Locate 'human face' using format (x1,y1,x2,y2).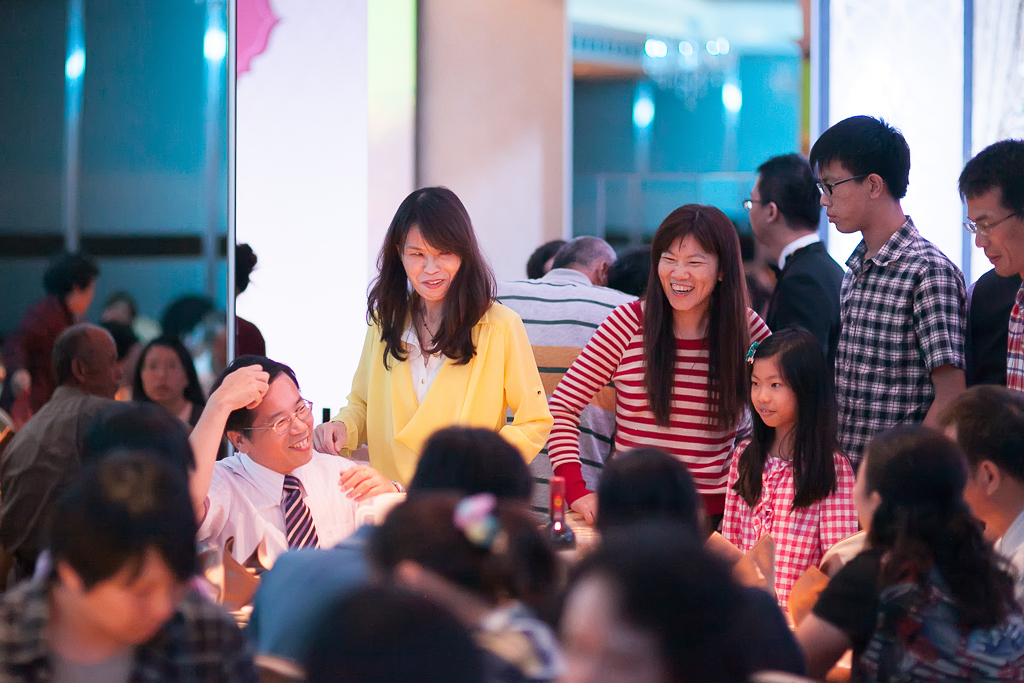
(404,220,463,302).
